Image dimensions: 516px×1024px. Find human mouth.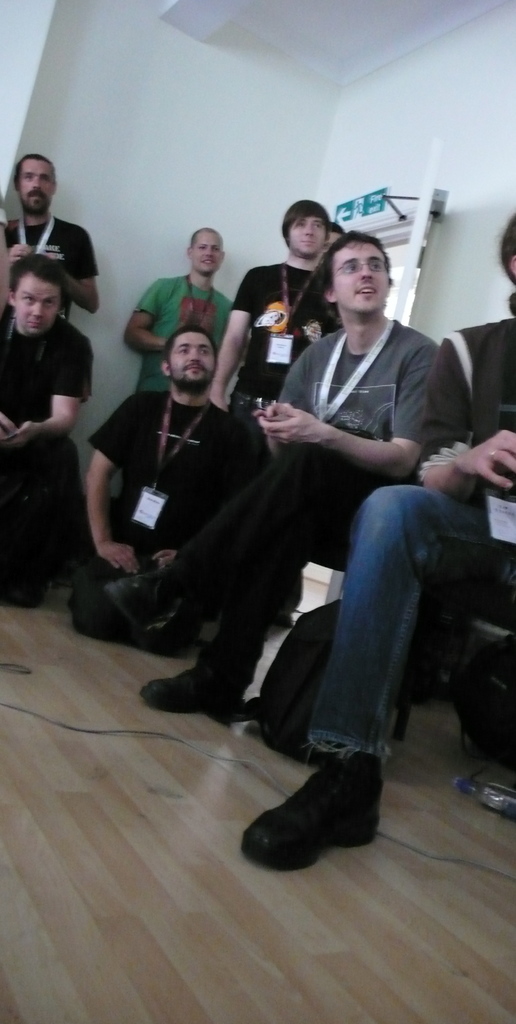
Rect(303, 237, 315, 244).
